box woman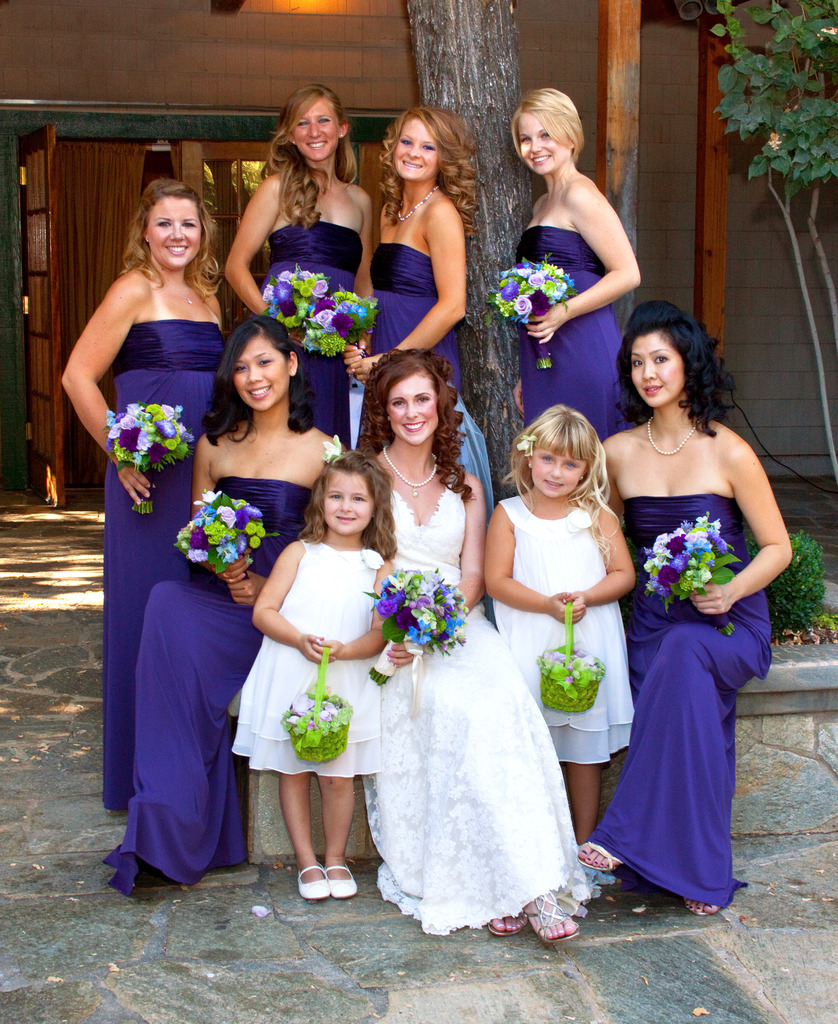
354, 348, 594, 948
